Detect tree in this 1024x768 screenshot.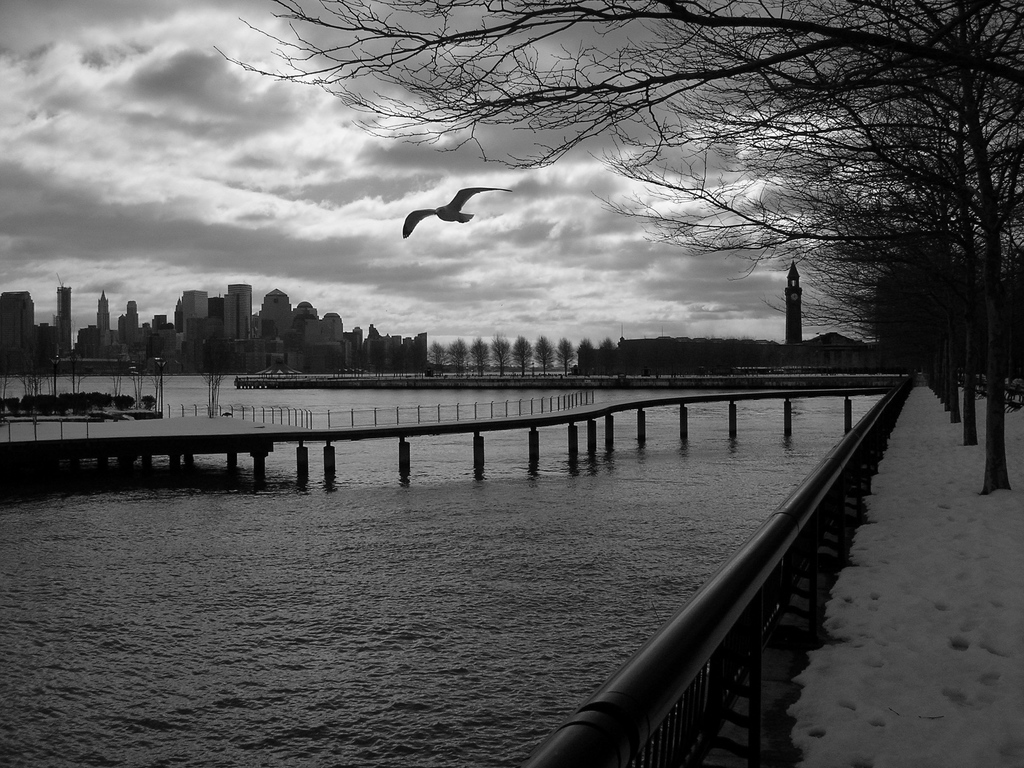
Detection: bbox=(448, 339, 473, 376).
